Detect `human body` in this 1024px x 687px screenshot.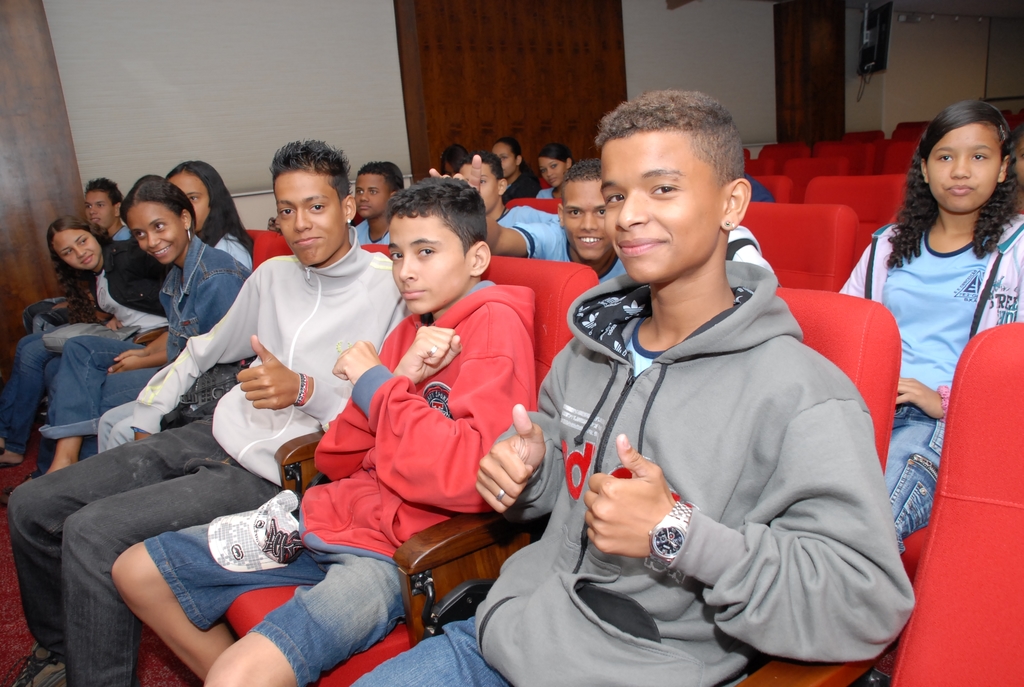
Detection: Rect(0, 245, 175, 470).
